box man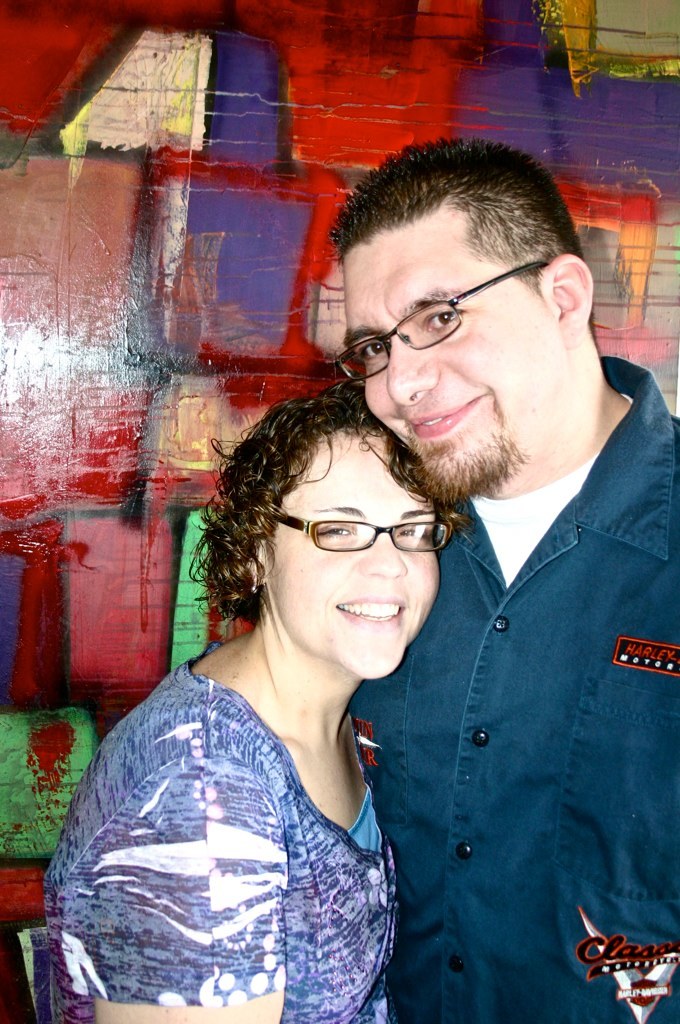
325, 133, 679, 1017
